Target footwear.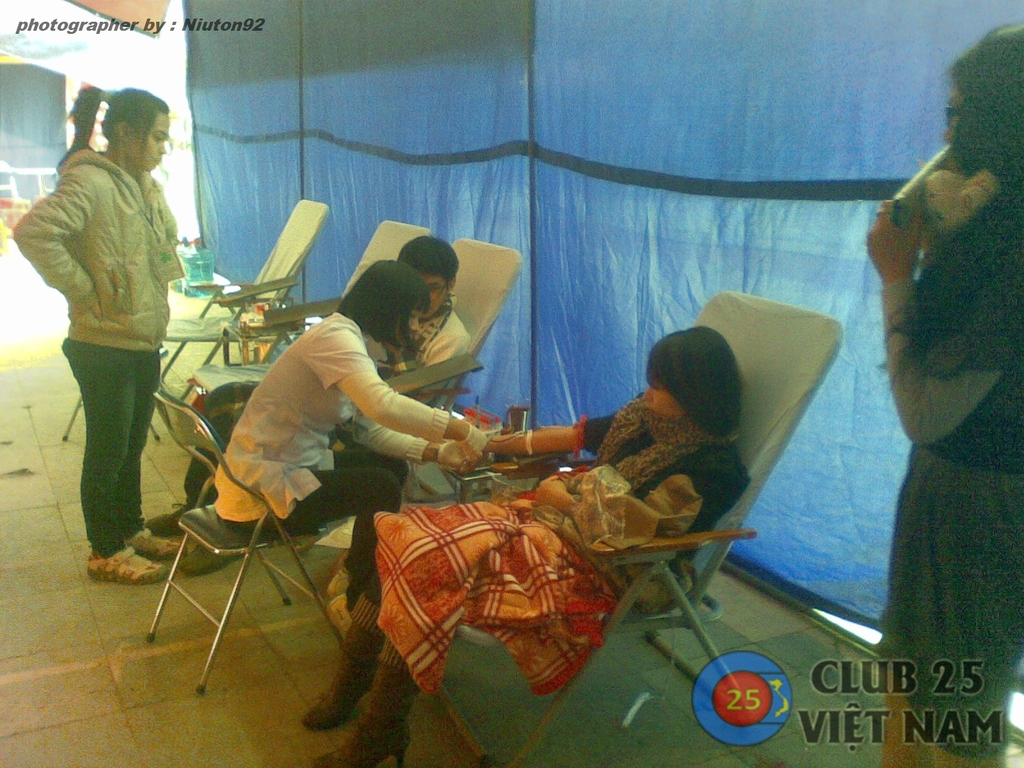
Target region: (176,545,227,564).
